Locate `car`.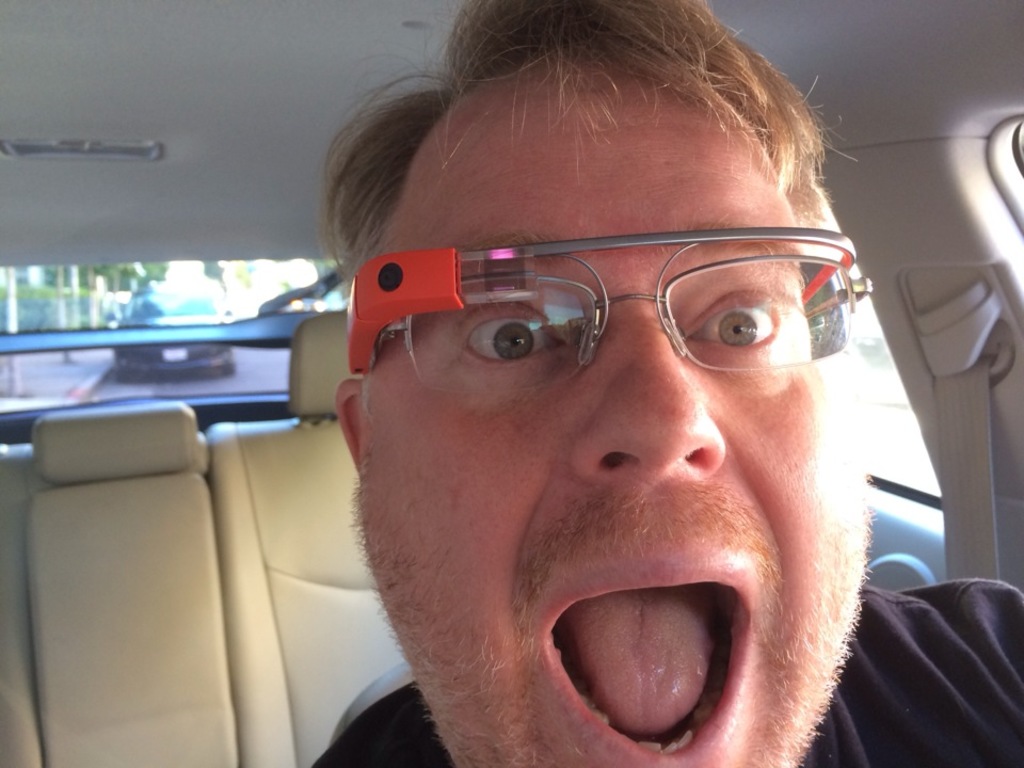
Bounding box: box=[0, 0, 1023, 767].
